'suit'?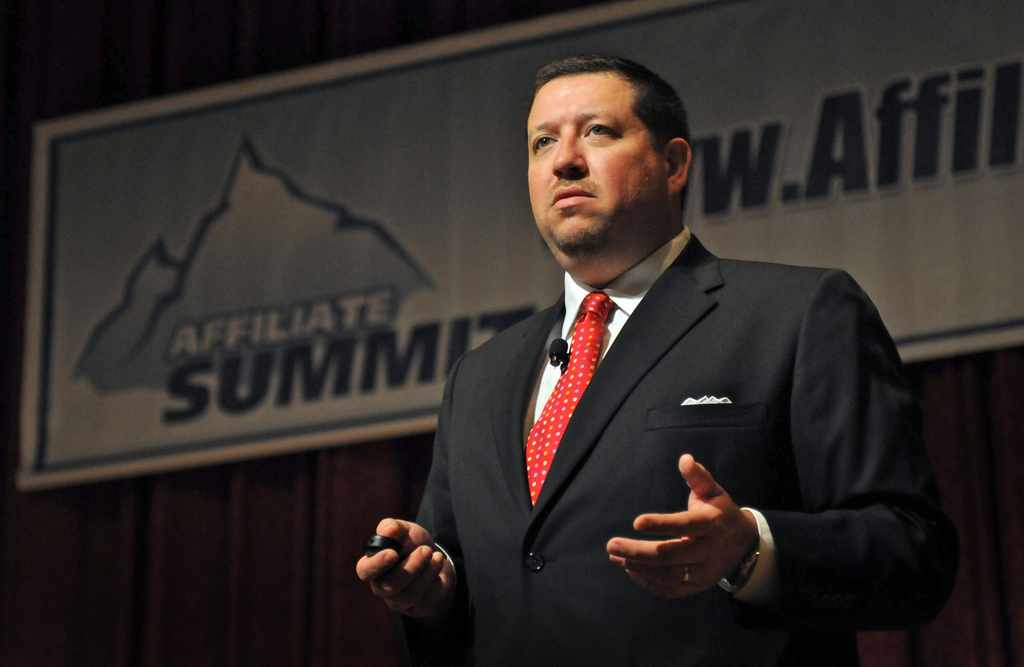
box(416, 177, 934, 648)
